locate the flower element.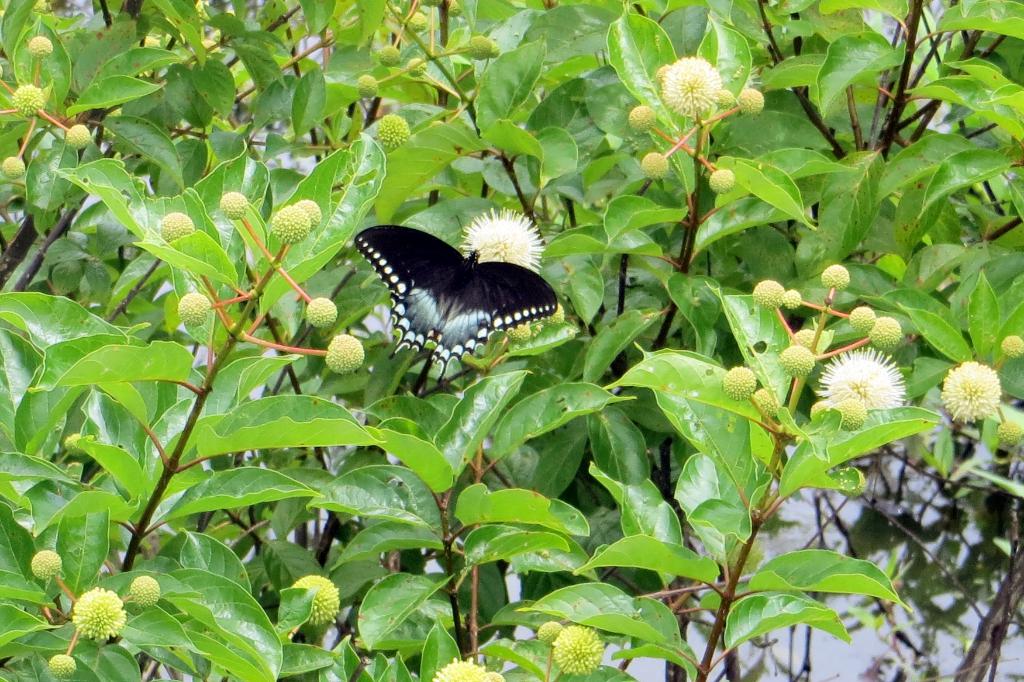
Element bbox: [x1=9, y1=83, x2=43, y2=119].
